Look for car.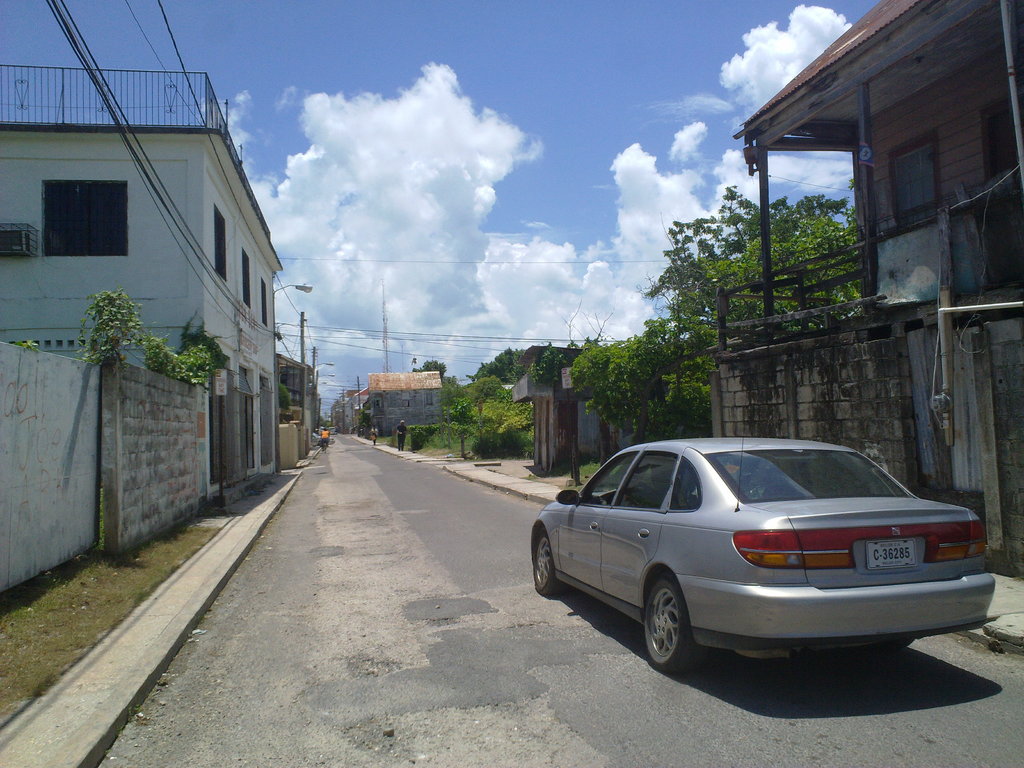
Found: select_region(518, 442, 989, 682).
